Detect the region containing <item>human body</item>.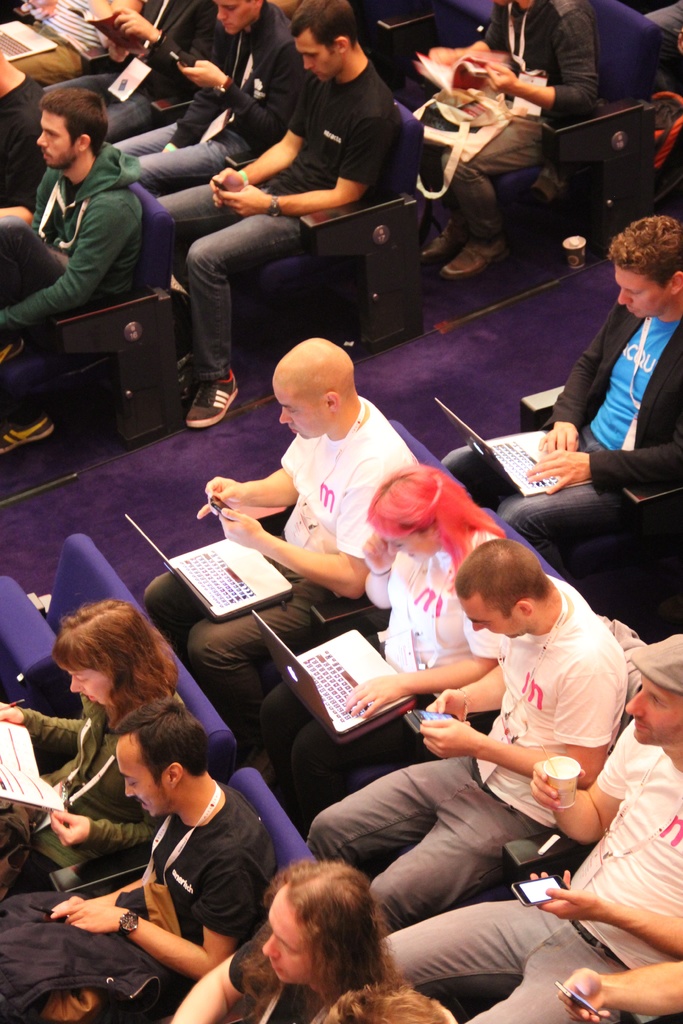
[x1=411, y1=0, x2=597, y2=285].
